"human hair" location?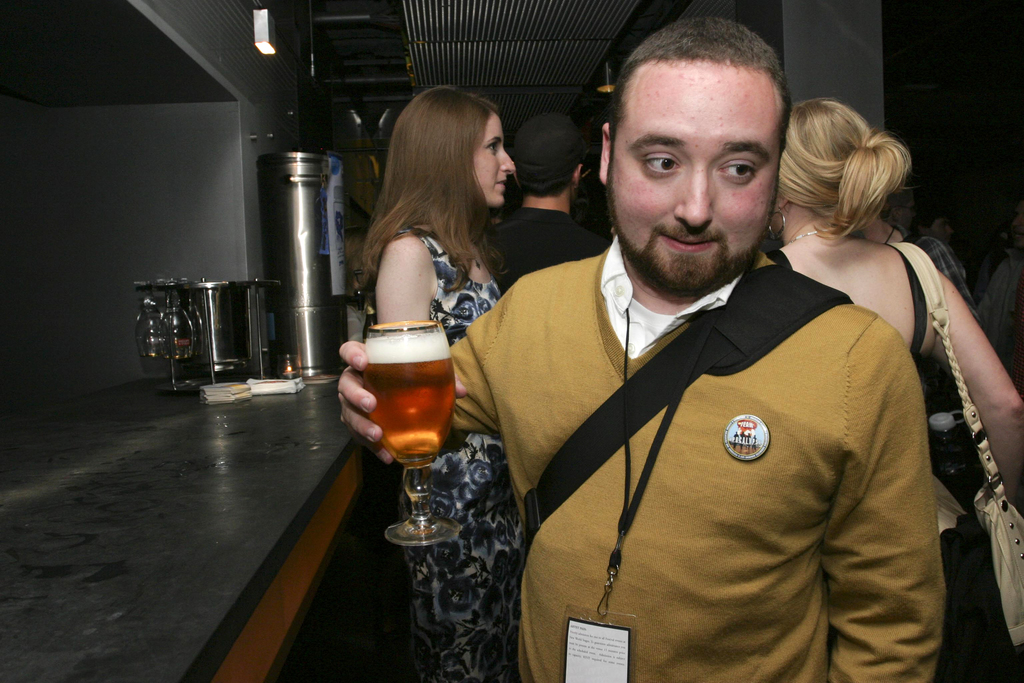
788,81,920,267
